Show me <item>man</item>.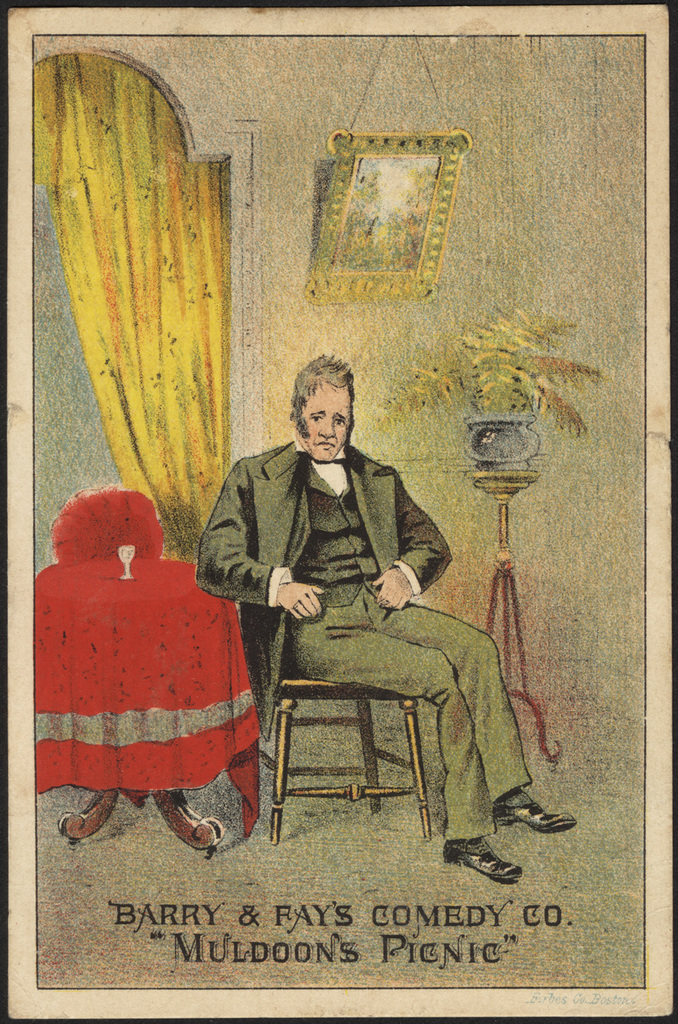
<item>man</item> is here: [203, 346, 577, 886].
